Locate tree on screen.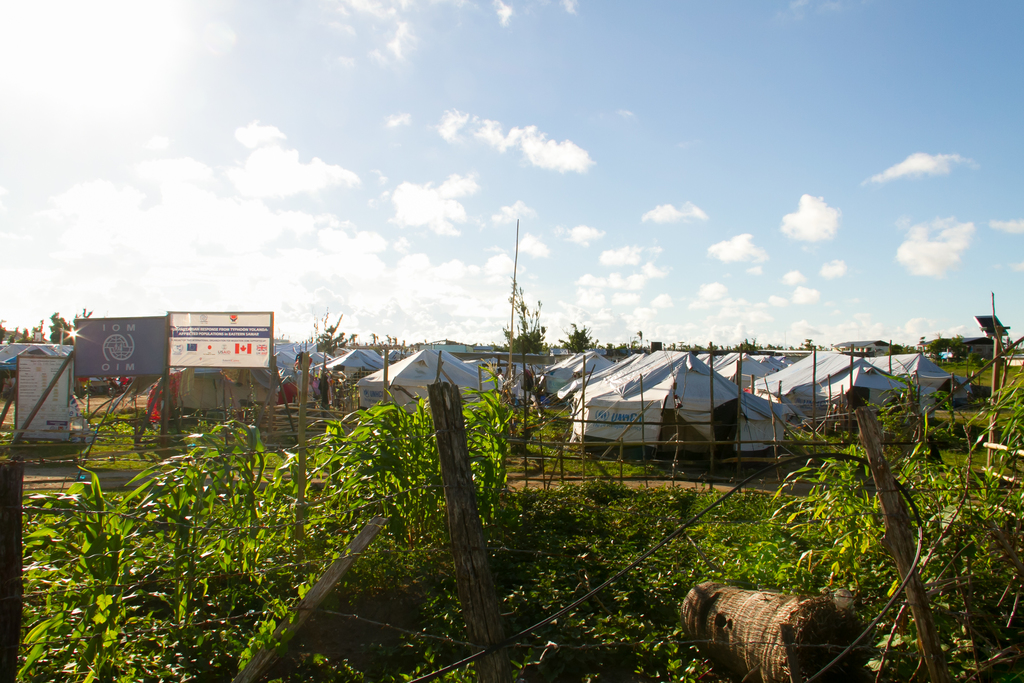
On screen at x1=500, y1=276, x2=550, y2=352.
